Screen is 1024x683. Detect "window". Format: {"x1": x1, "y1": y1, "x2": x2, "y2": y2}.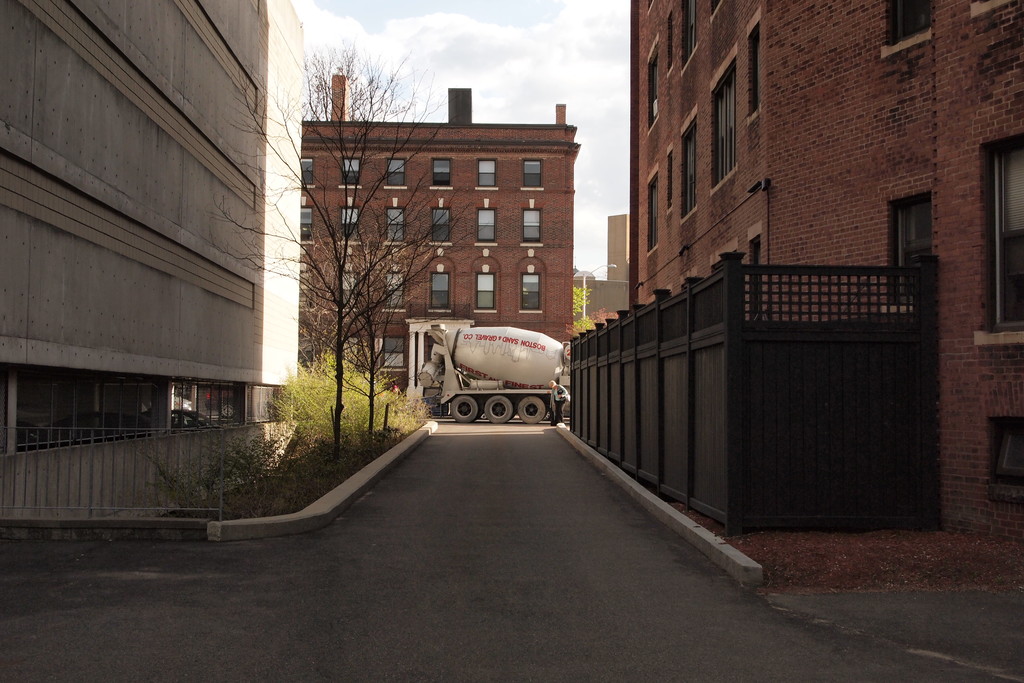
{"x1": 383, "y1": 206, "x2": 408, "y2": 245}.
